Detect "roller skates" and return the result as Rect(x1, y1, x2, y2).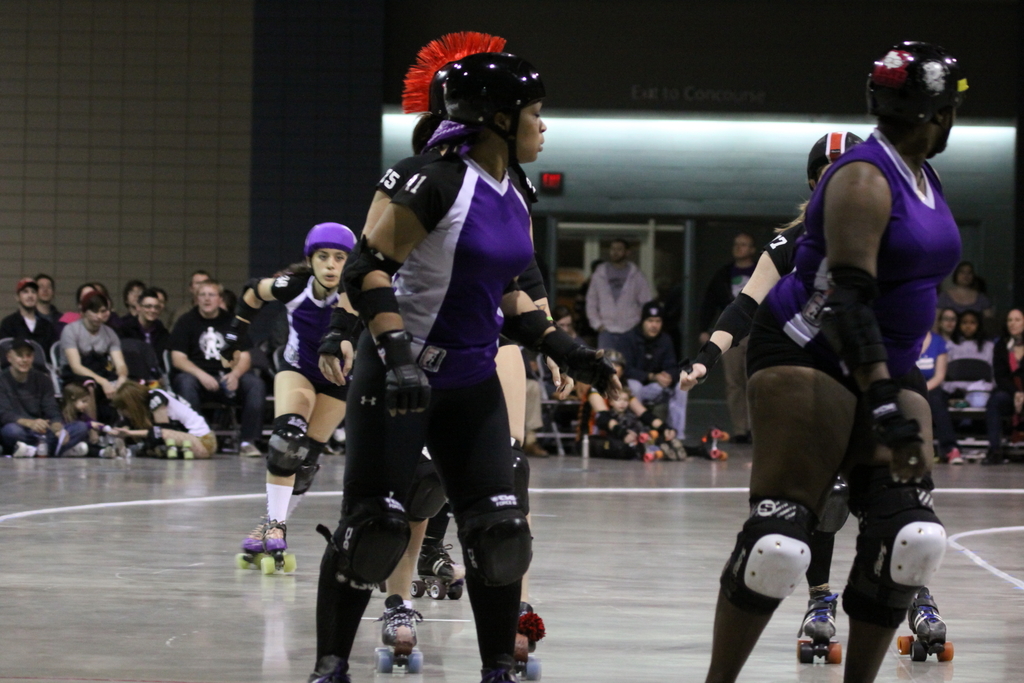
Rect(232, 520, 265, 573).
